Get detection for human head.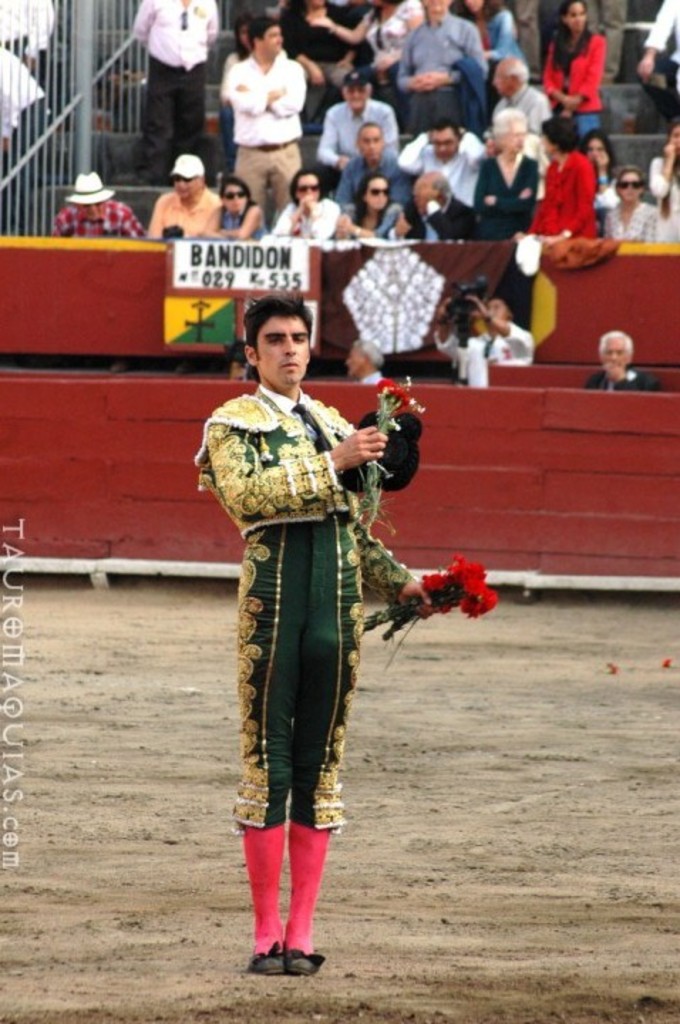
Detection: 230 286 323 384.
